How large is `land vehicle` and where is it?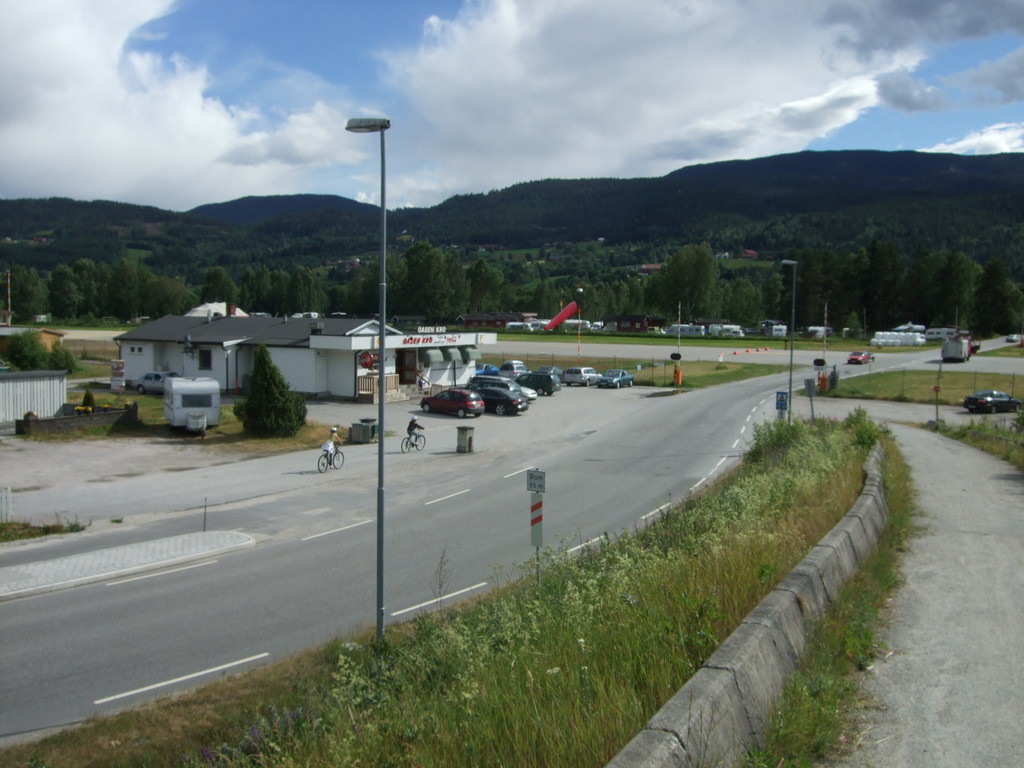
Bounding box: 127/369/179/394.
